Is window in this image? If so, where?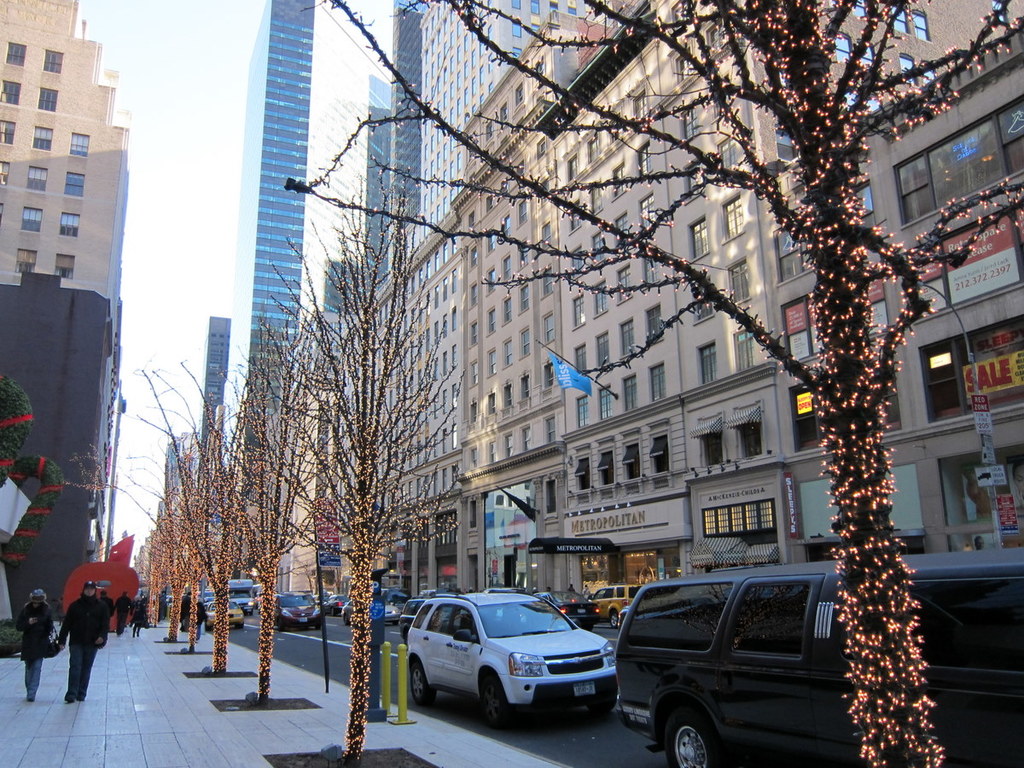
Yes, at Rect(689, 214, 707, 259).
